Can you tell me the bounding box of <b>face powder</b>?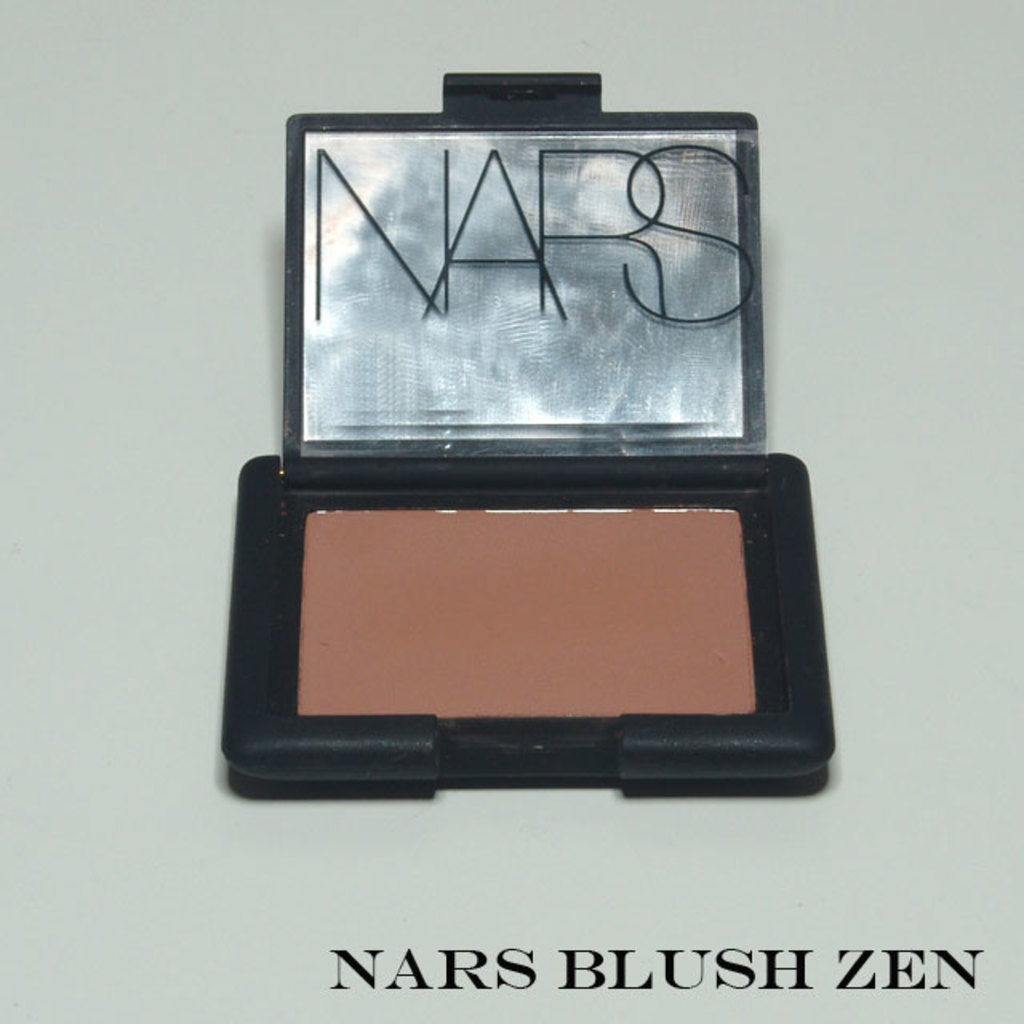
221/74/838/784.
